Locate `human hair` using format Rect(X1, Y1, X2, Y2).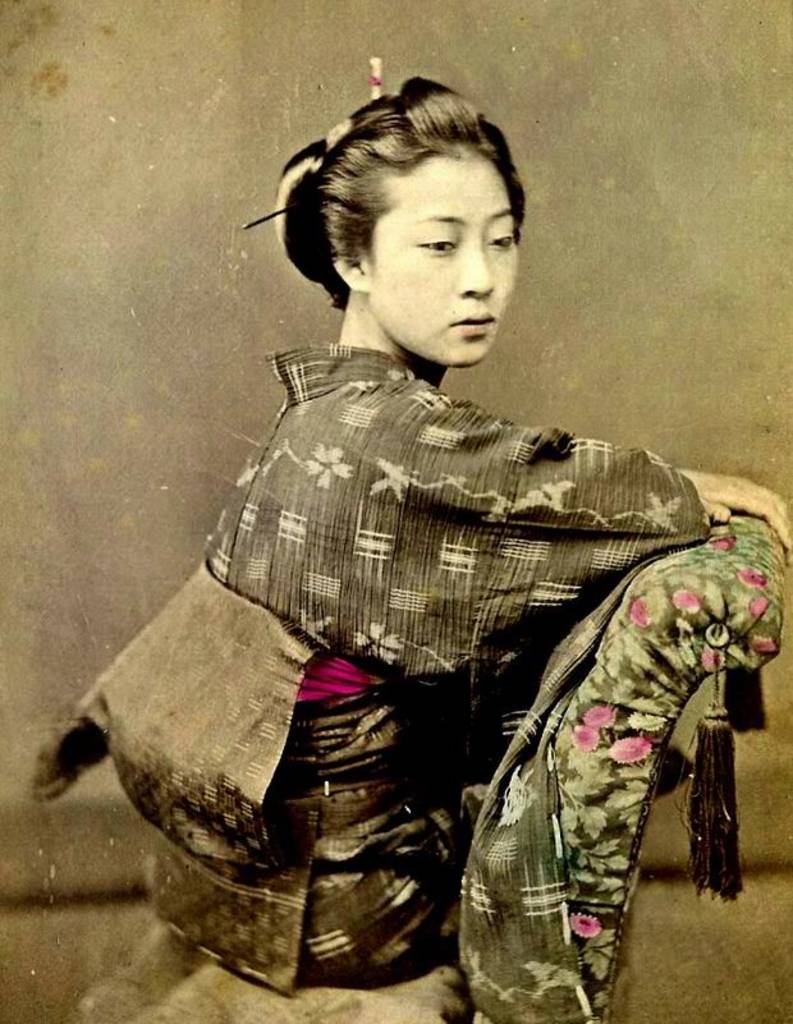
Rect(271, 69, 522, 307).
